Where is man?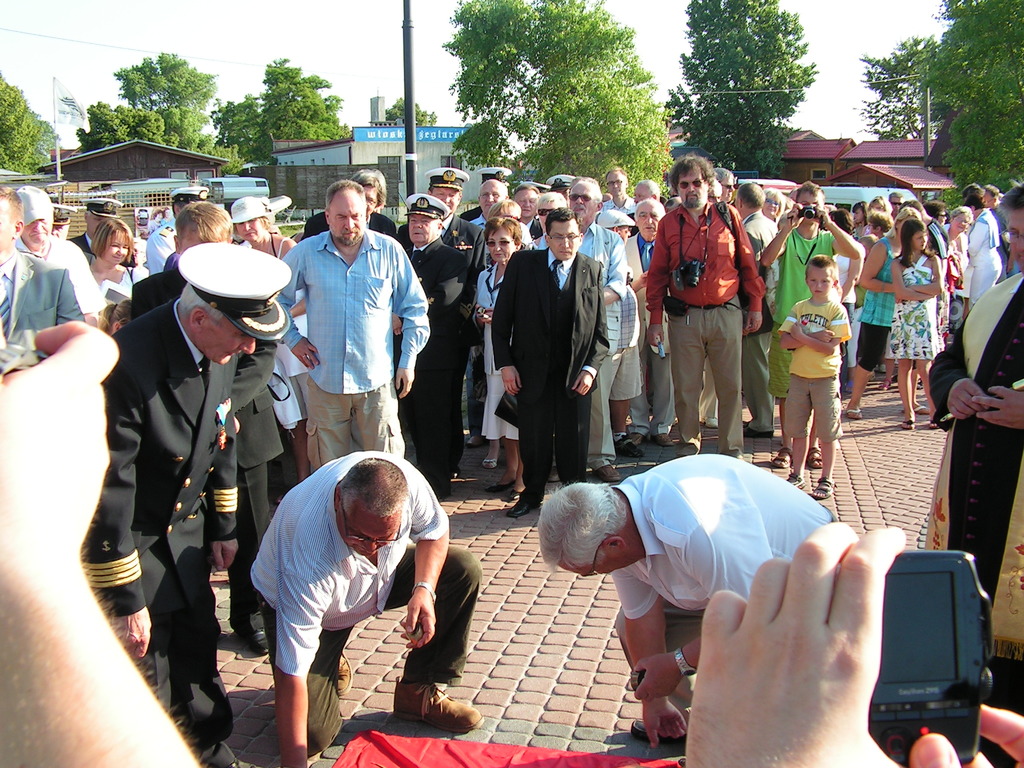
<region>492, 203, 608, 512</region>.
